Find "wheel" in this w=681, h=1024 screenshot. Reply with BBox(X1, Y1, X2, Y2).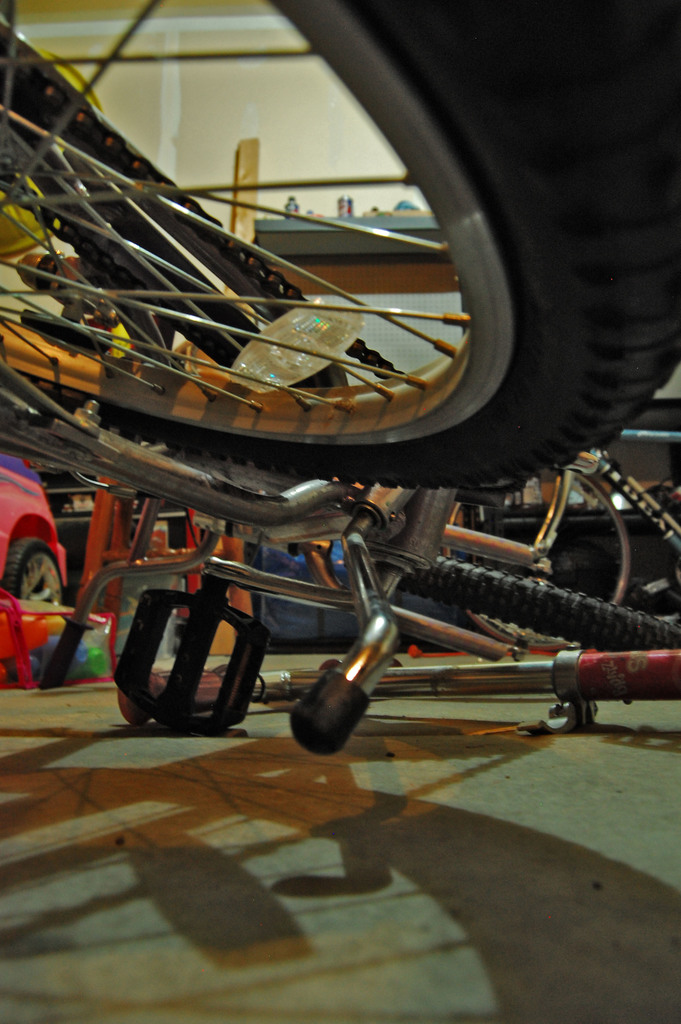
BBox(0, 0, 680, 498).
